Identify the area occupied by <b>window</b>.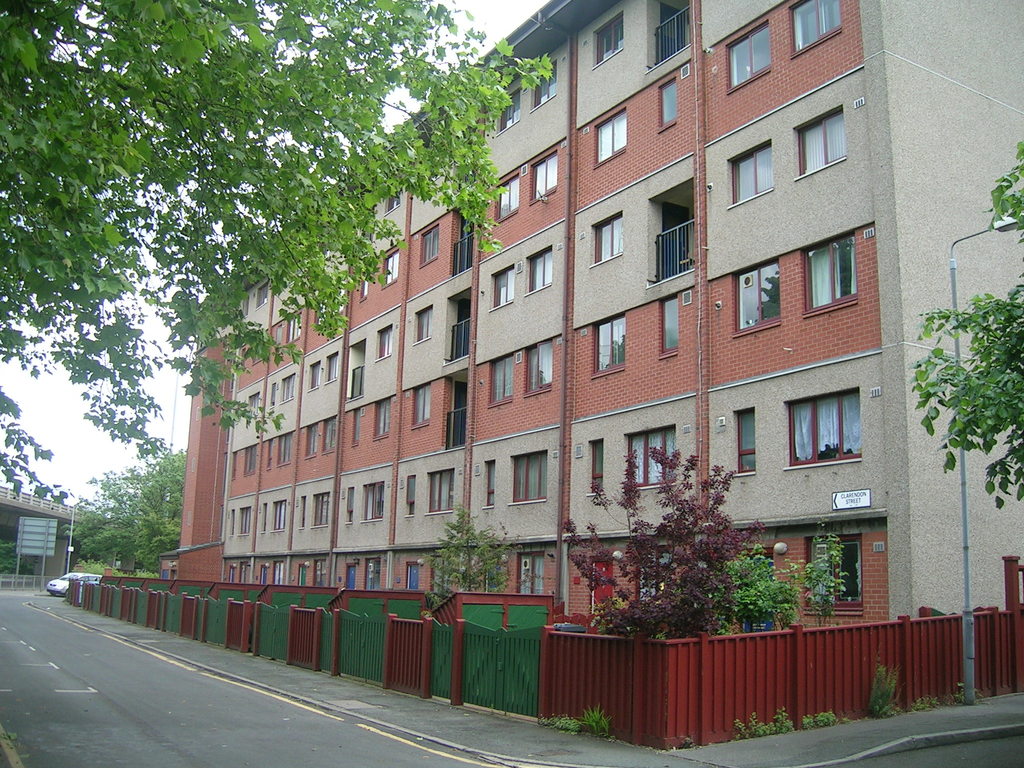
Area: (417, 307, 433, 346).
